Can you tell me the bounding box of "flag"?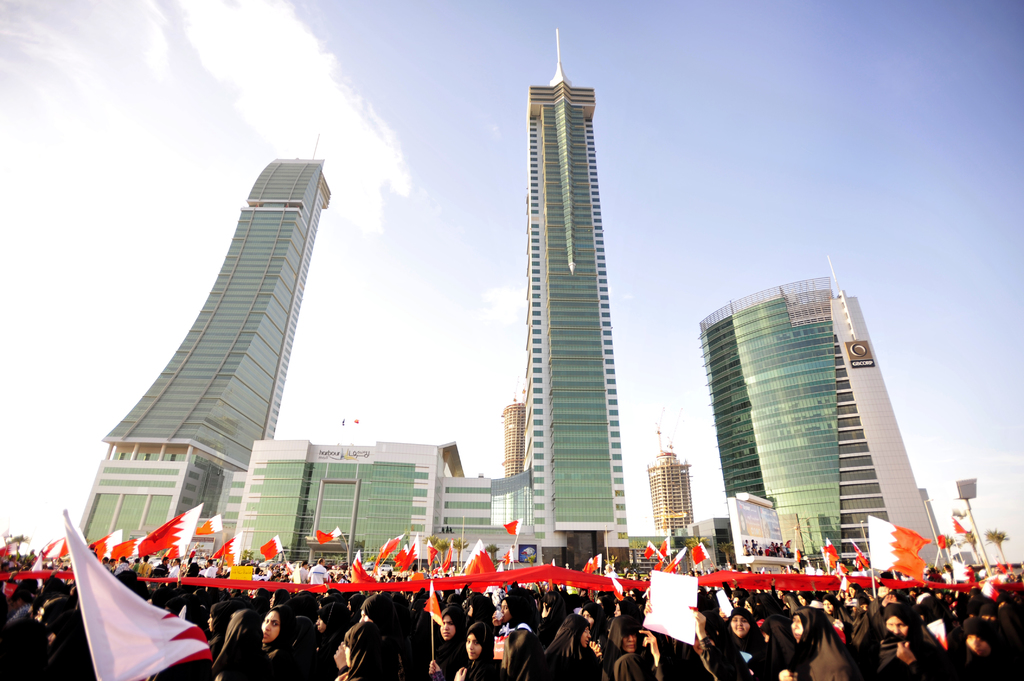
crop(824, 536, 840, 566).
